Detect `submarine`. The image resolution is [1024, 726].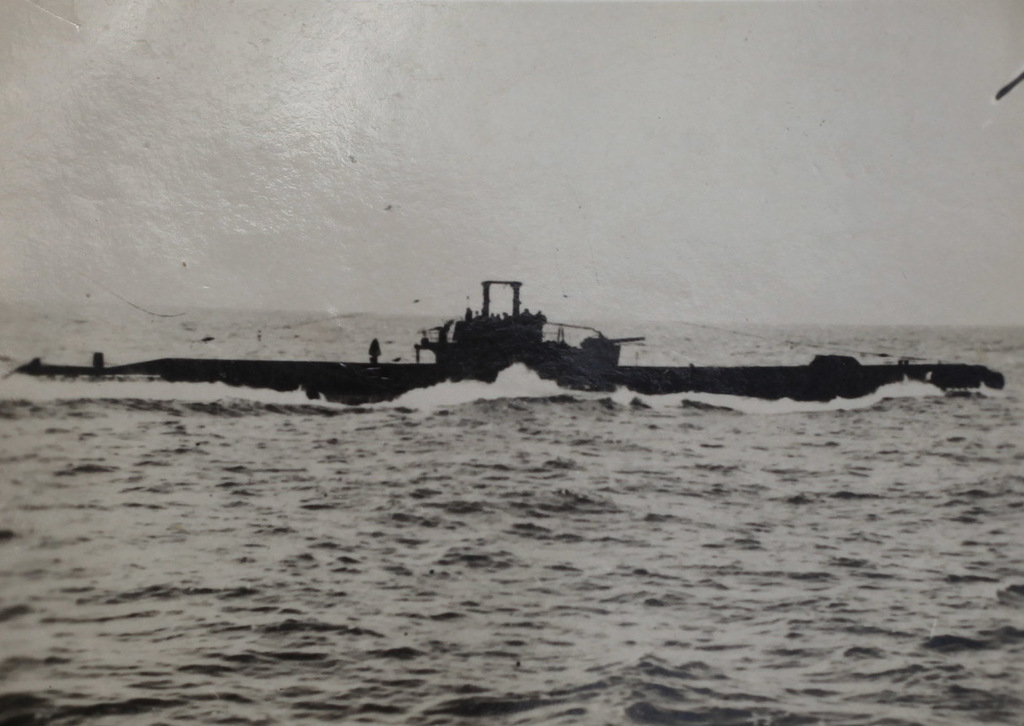
bbox(0, 276, 1007, 407).
